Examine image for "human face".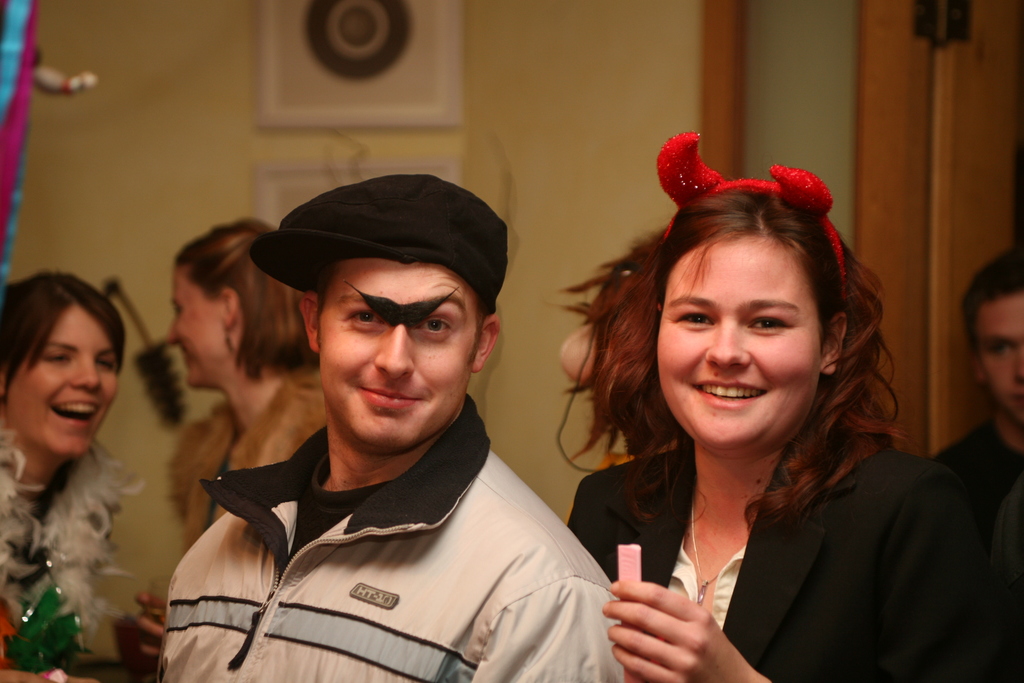
Examination result: (left=1, top=299, right=125, bottom=454).
